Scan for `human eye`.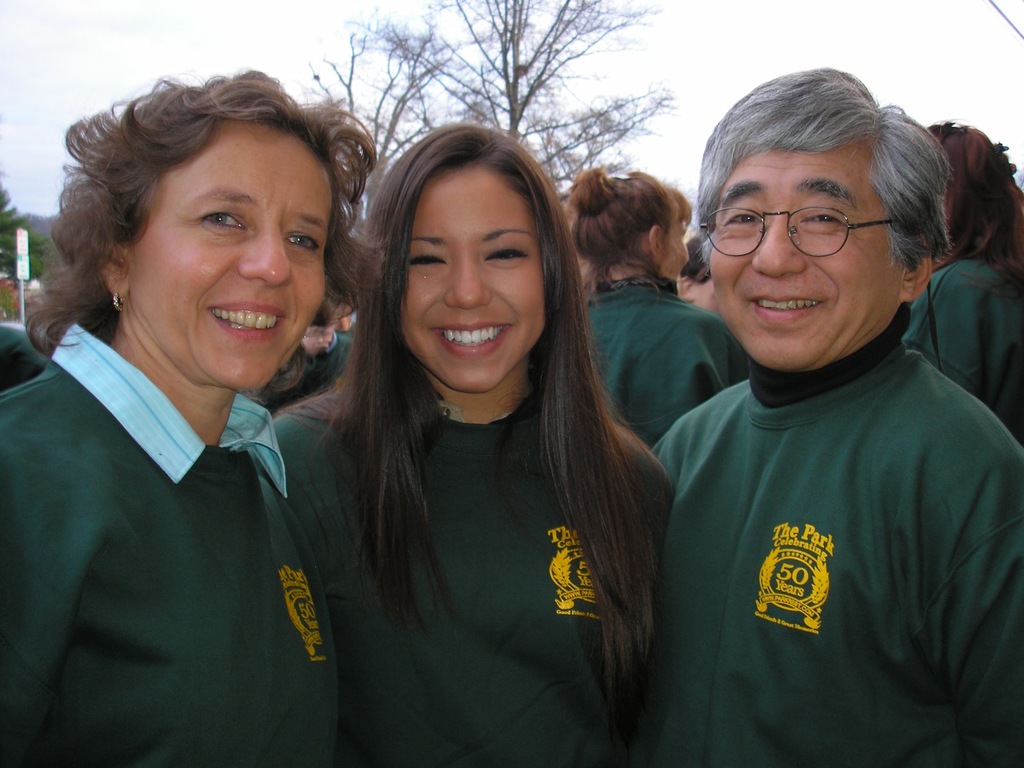
Scan result: [x1=193, y1=205, x2=252, y2=232].
